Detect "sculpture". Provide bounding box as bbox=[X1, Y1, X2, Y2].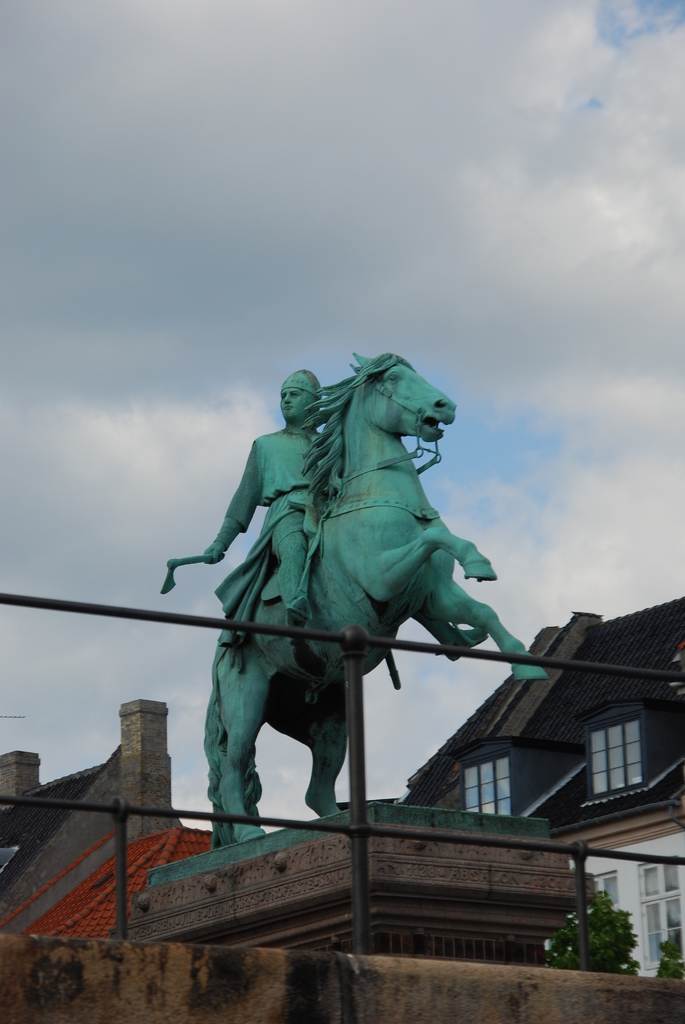
bbox=[172, 358, 518, 852].
